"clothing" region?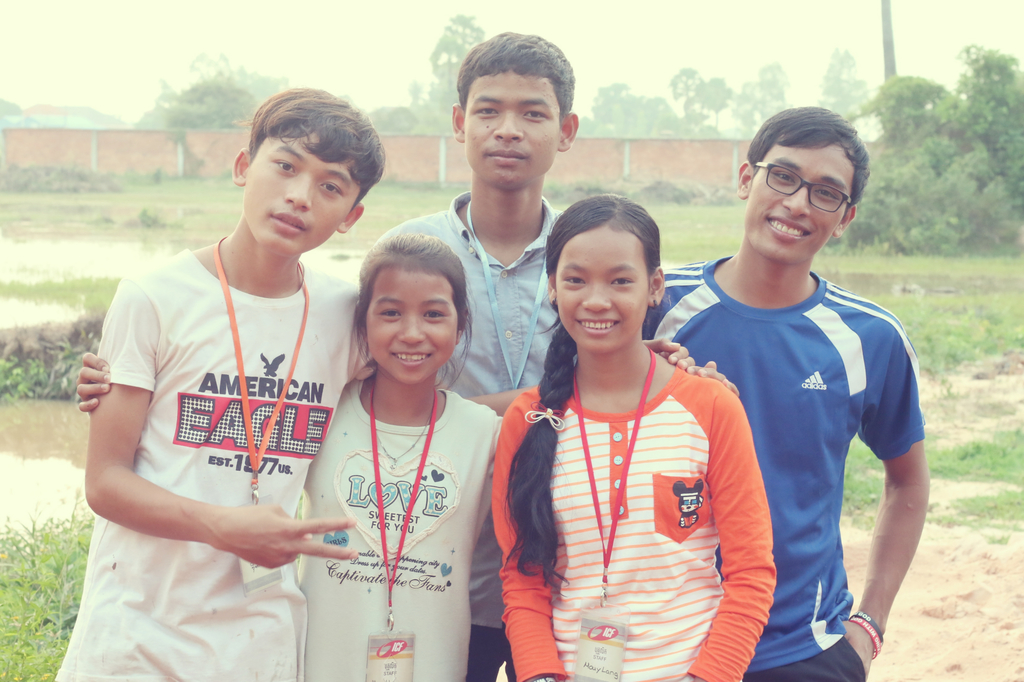
{"left": 75, "top": 197, "right": 356, "bottom": 648}
